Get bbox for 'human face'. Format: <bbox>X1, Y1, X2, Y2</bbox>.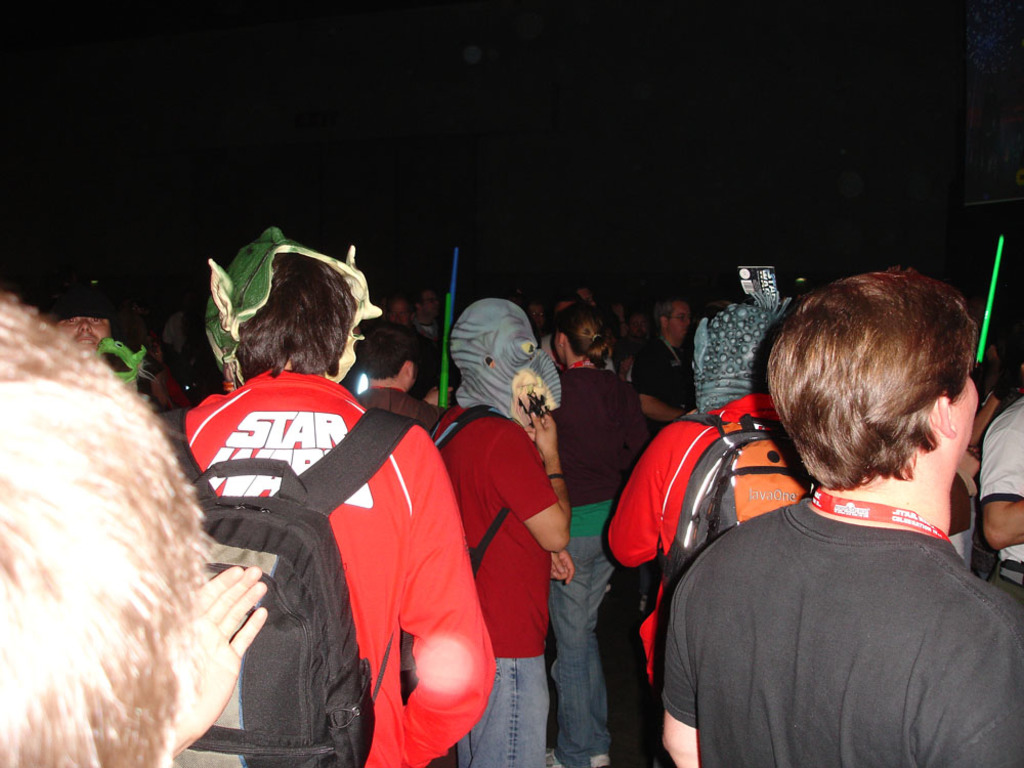
<bbox>952, 367, 982, 460</bbox>.
